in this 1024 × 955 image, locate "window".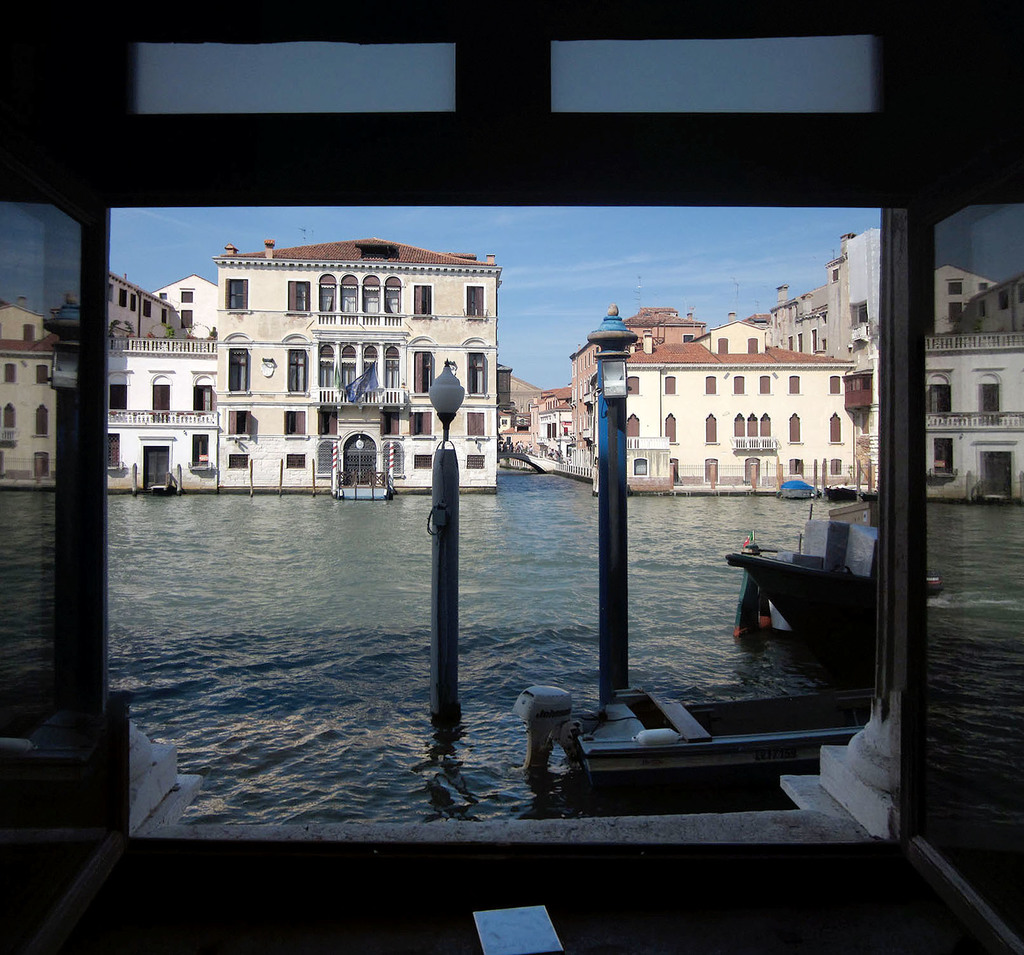
Bounding box: (left=38, top=366, right=49, bottom=385).
